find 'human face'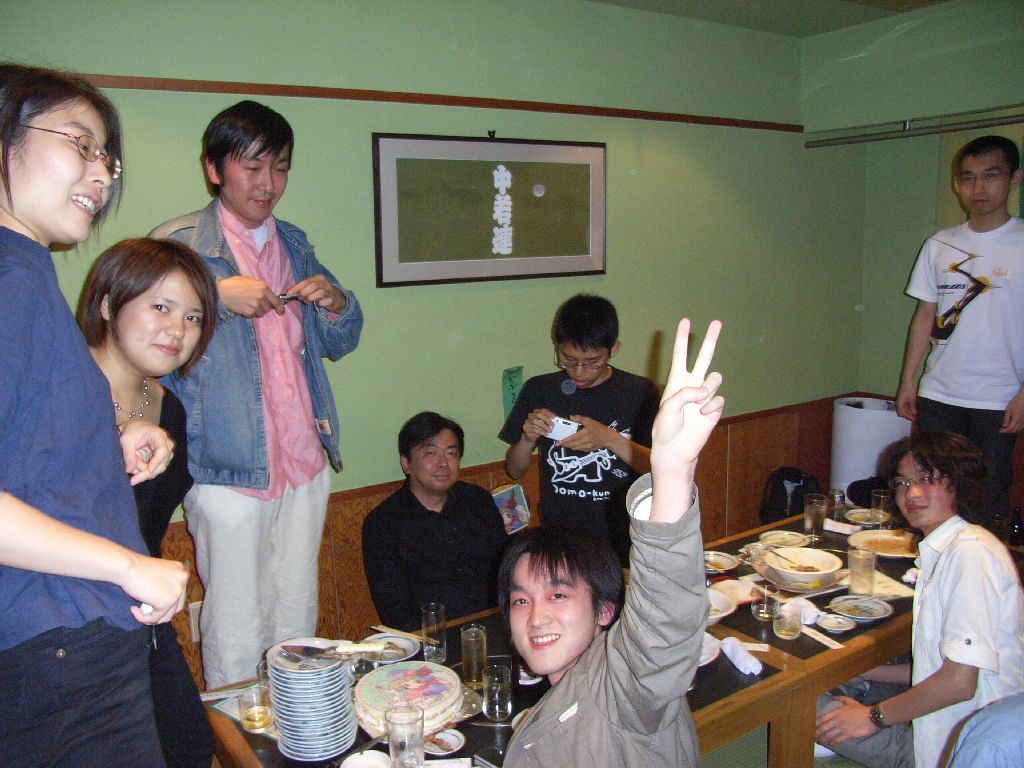
(895,454,956,525)
